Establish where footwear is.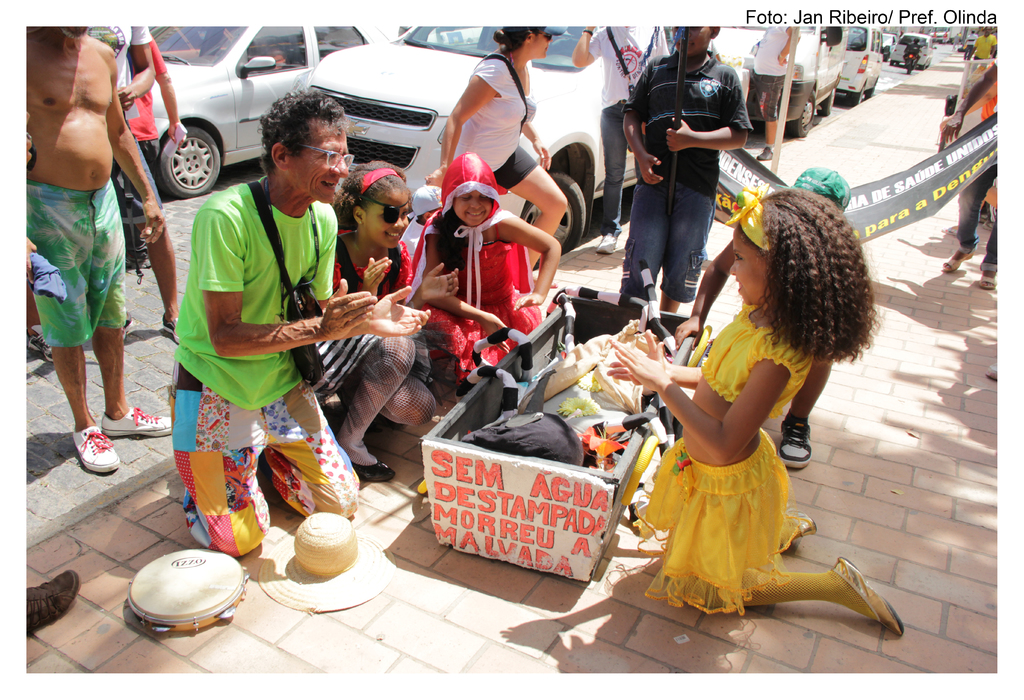
Established at box=[25, 570, 80, 637].
